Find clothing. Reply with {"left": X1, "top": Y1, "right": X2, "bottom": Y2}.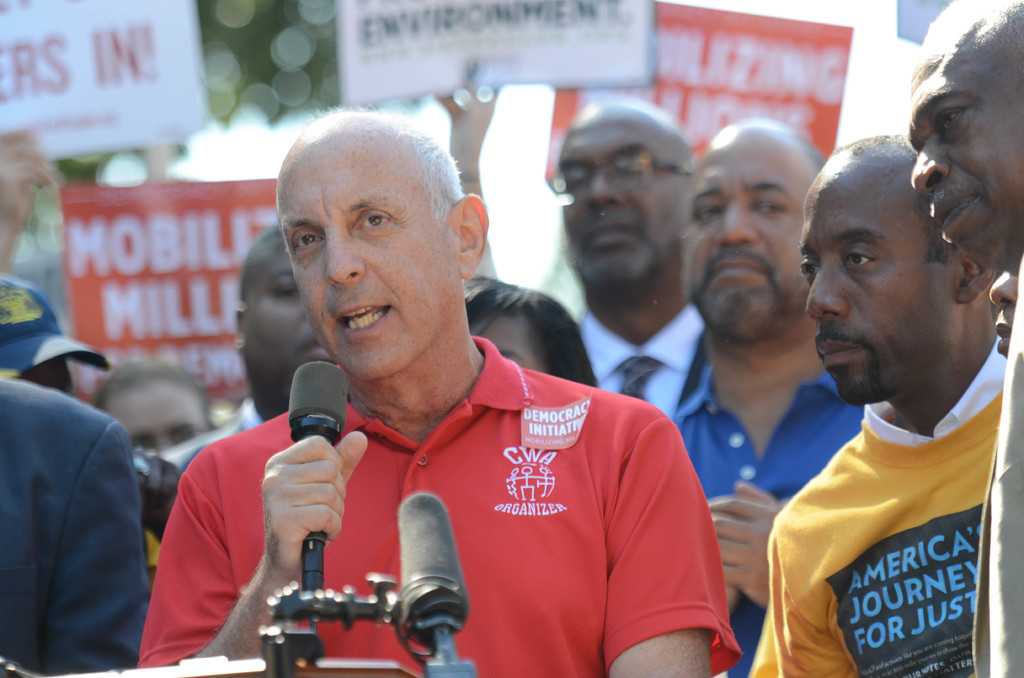
{"left": 577, "top": 302, "right": 708, "bottom": 424}.
